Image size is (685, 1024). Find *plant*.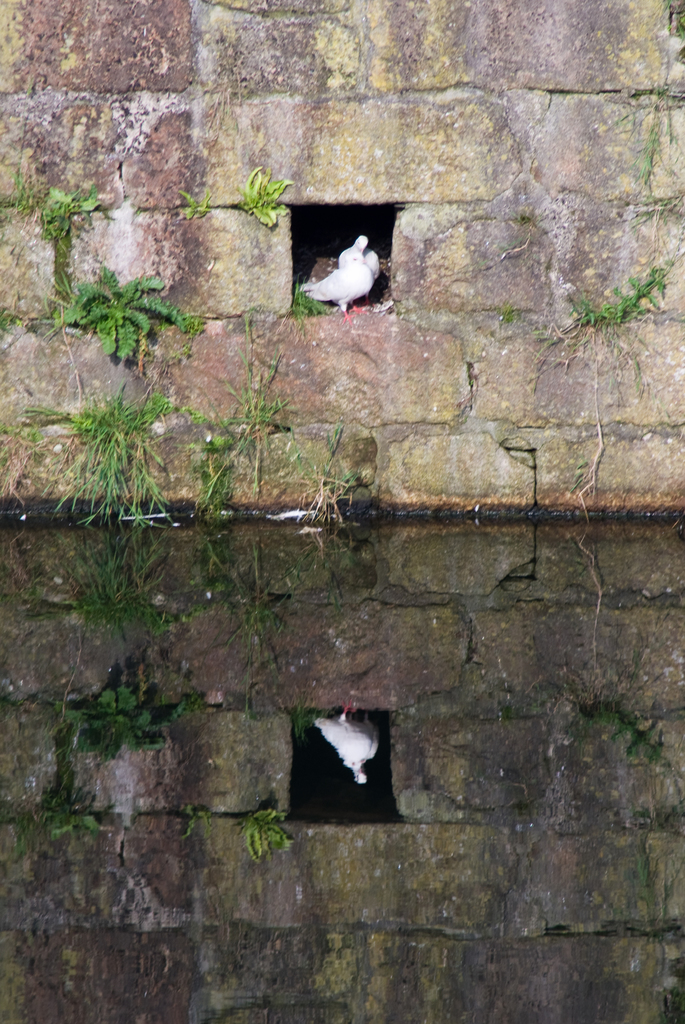
bbox=[202, 417, 223, 431].
